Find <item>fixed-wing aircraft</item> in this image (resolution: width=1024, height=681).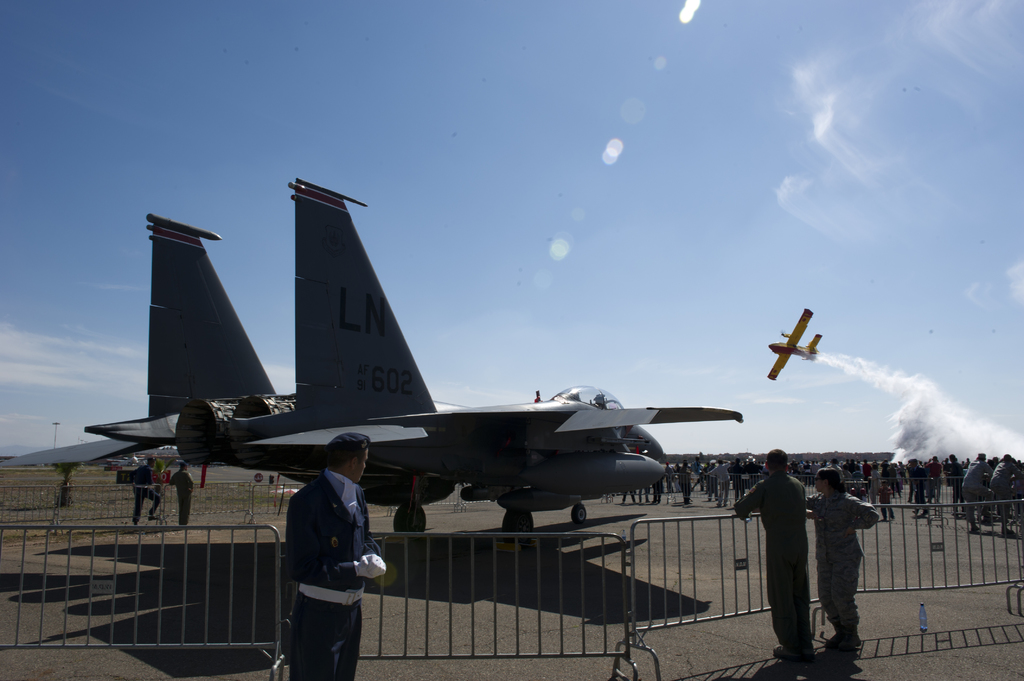
left=3, top=179, right=743, bottom=549.
